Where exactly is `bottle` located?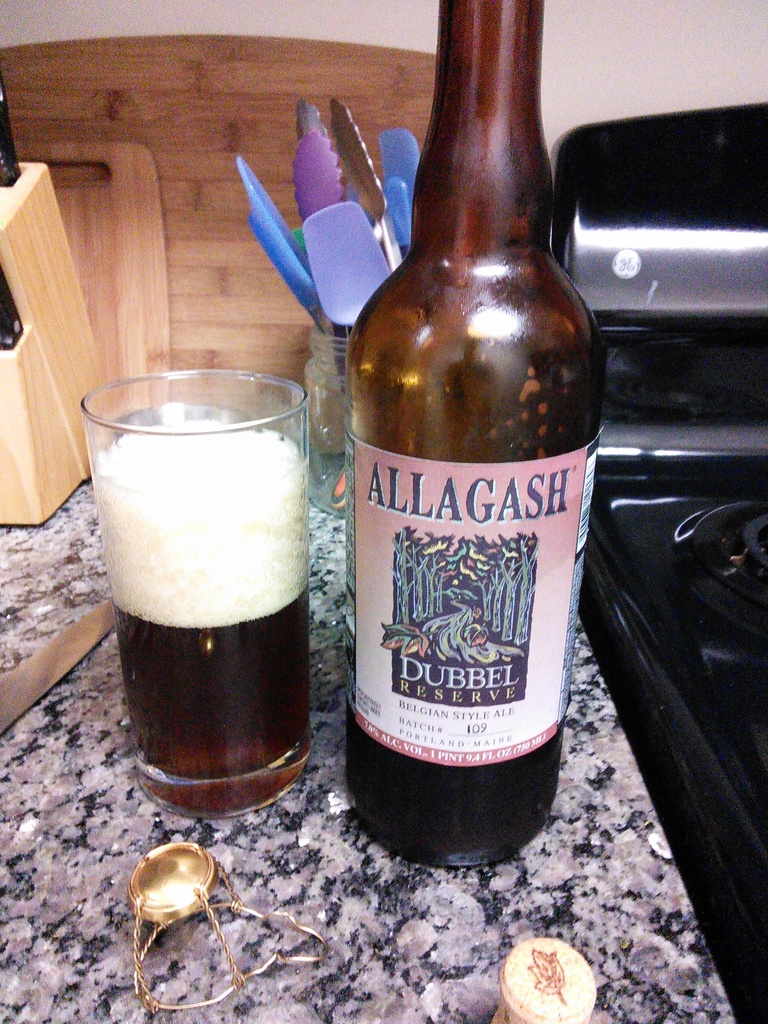
Its bounding box is (left=327, top=14, right=605, bottom=849).
